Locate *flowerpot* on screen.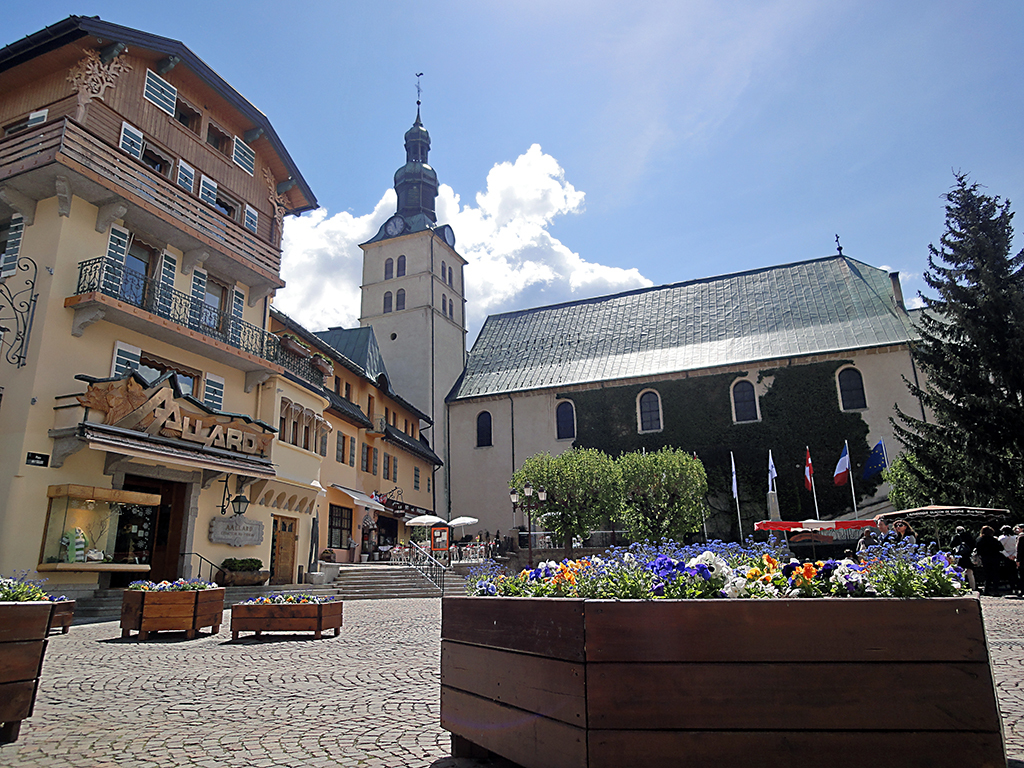
On screen at rect(229, 594, 347, 645).
